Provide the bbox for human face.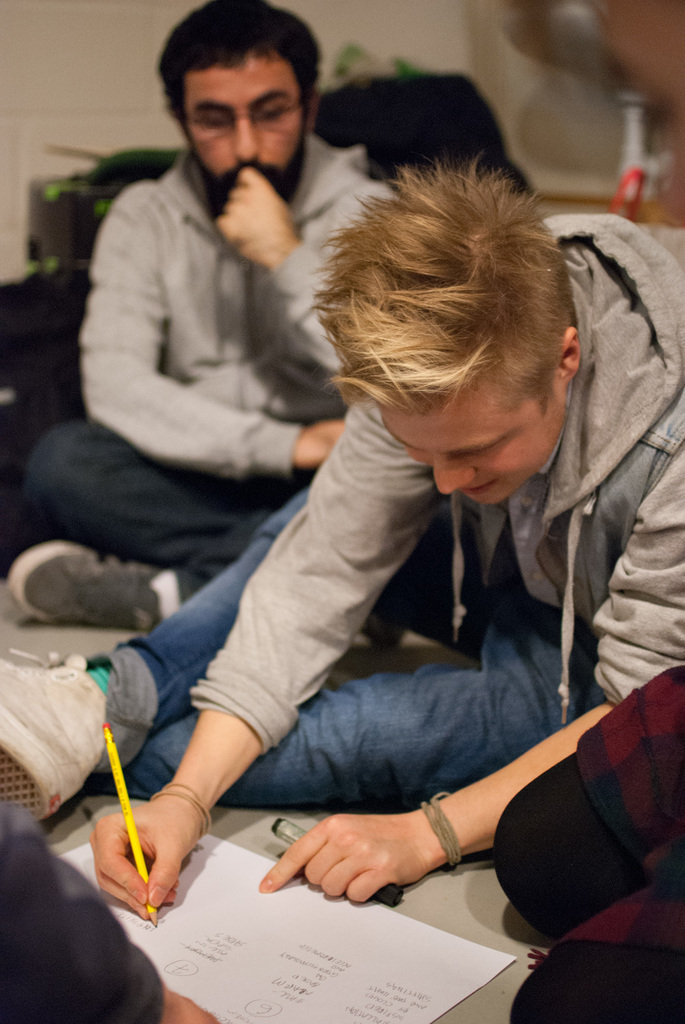
{"x1": 181, "y1": 53, "x2": 308, "y2": 194}.
